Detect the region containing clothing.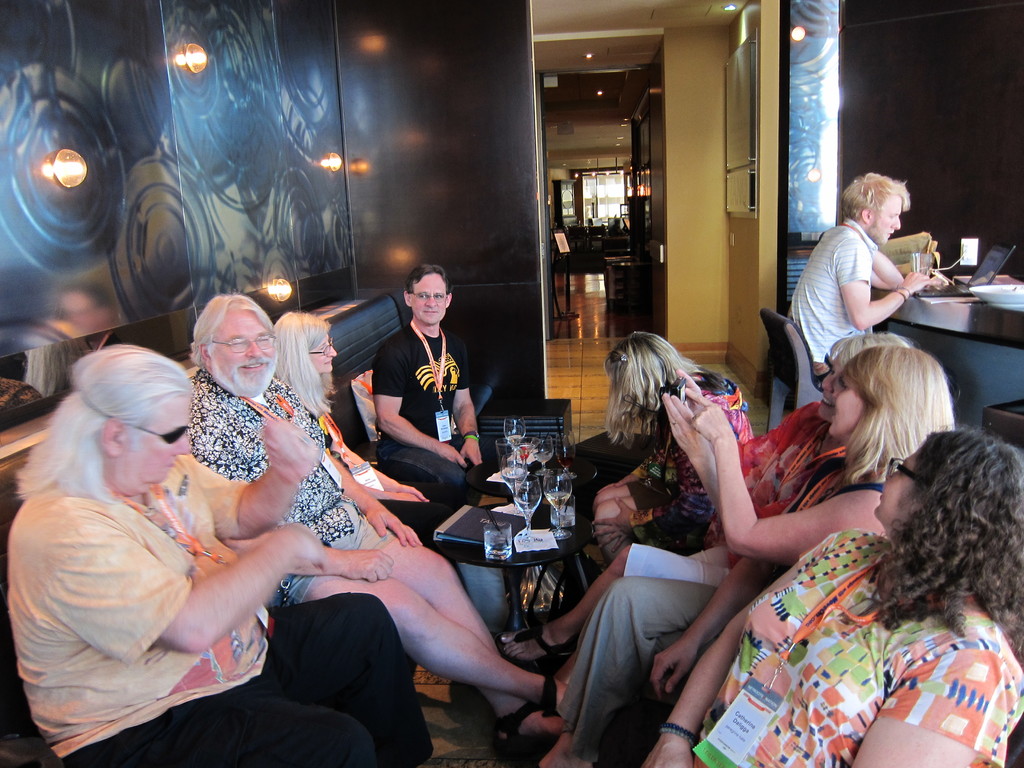
[376,323,486,515].
